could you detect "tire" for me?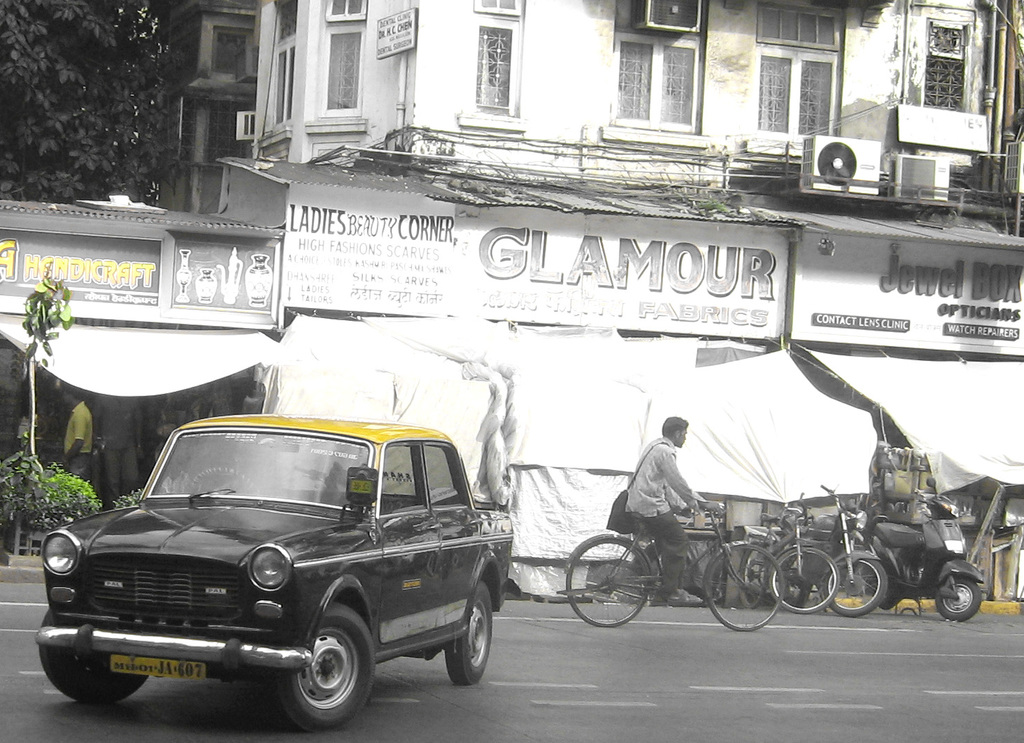
Detection result: rect(444, 583, 495, 687).
